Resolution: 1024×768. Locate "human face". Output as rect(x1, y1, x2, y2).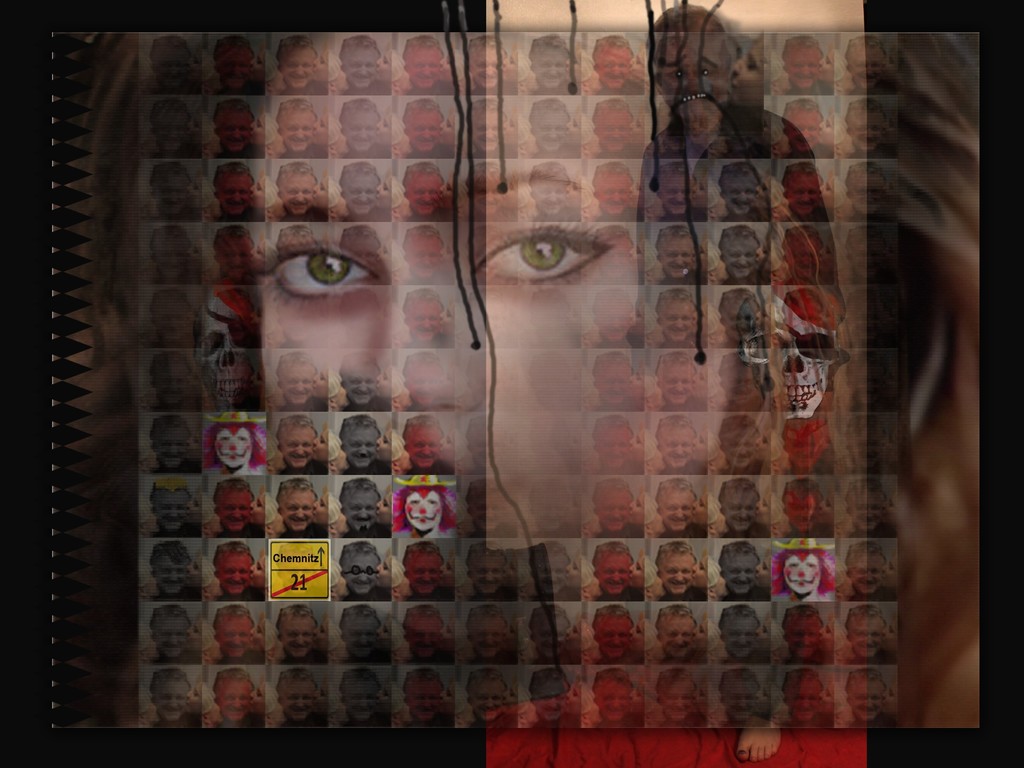
rect(721, 170, 757, 215).
